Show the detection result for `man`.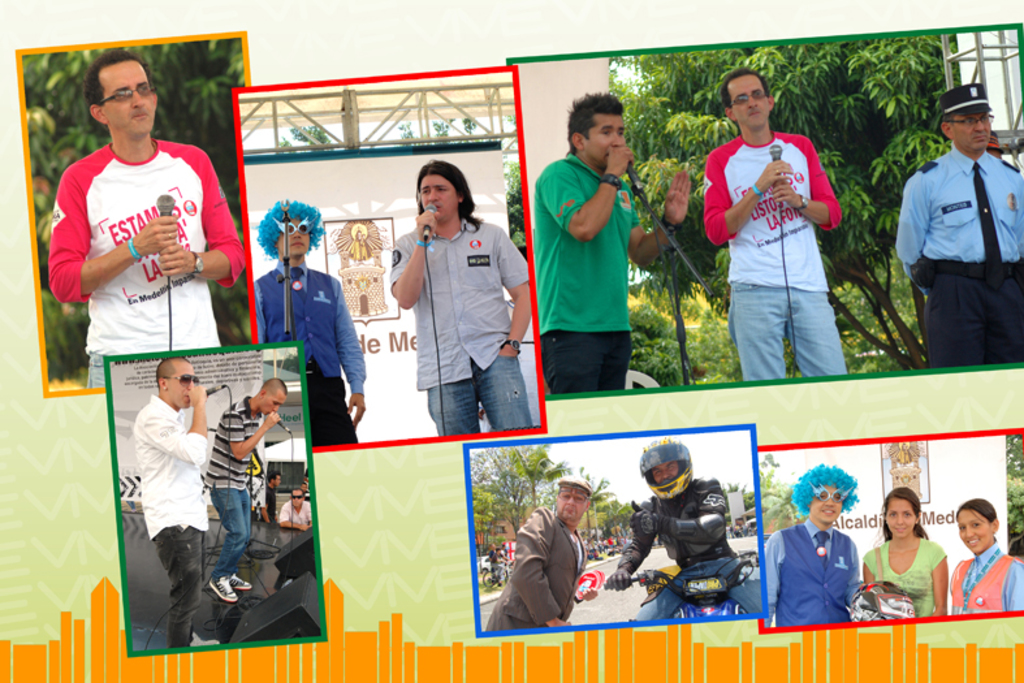
x1=604, y1=433, x2=765, y2=618.
